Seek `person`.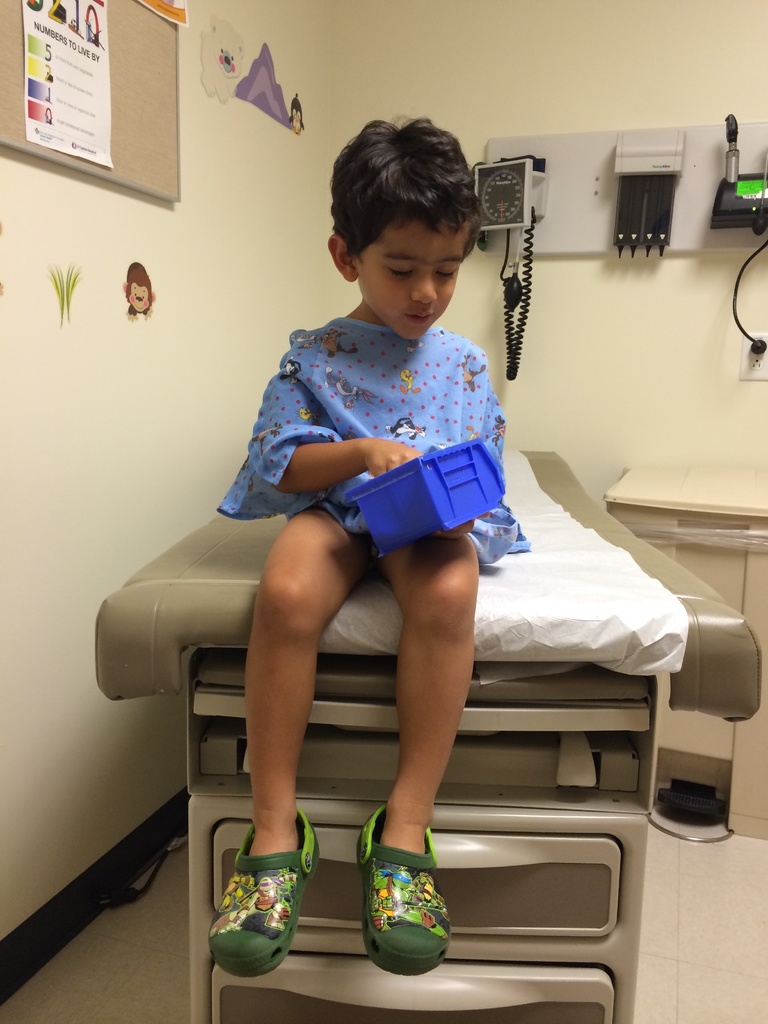
187,111,526,968.
